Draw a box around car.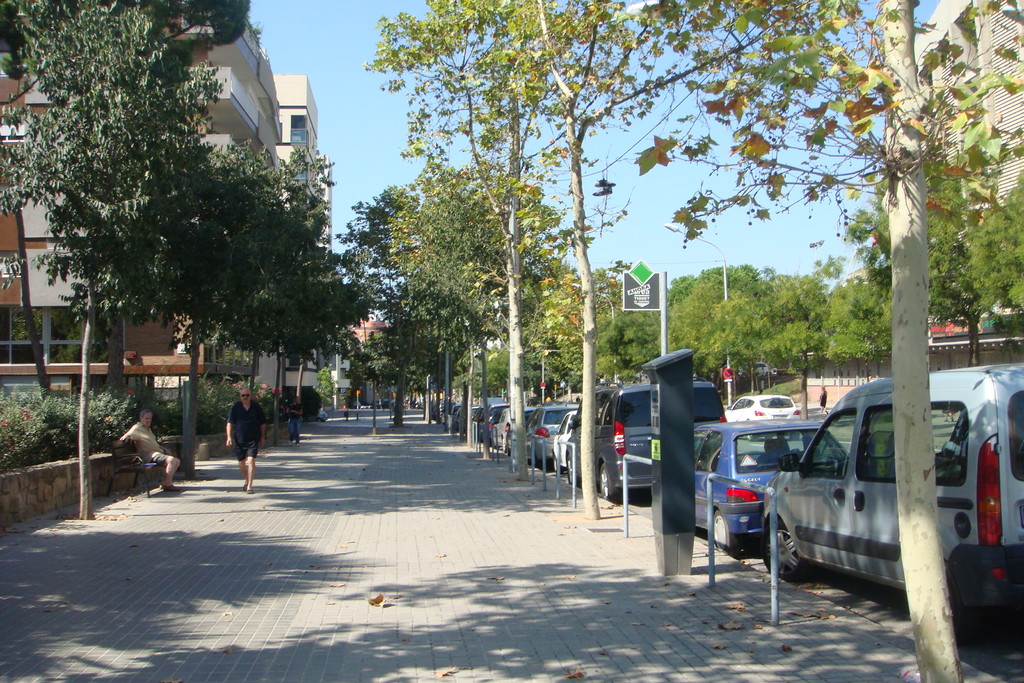
bbox(527, 406, 574, 466).
